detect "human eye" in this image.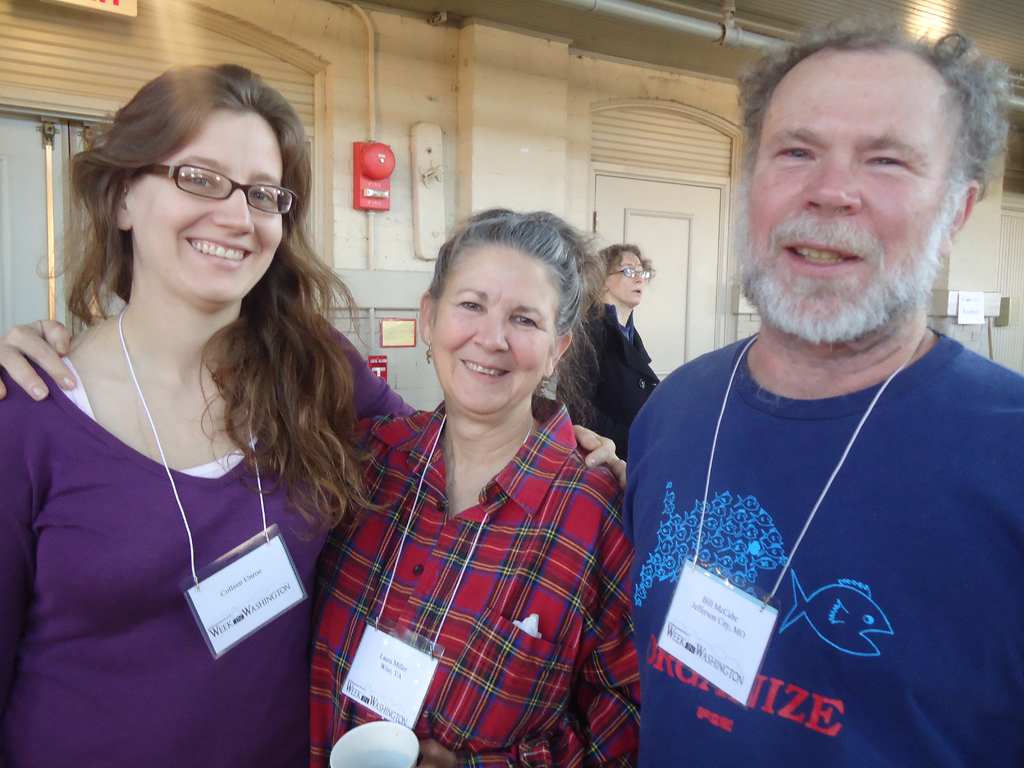
Detection: l=510, t=314, r=545, b=328.
